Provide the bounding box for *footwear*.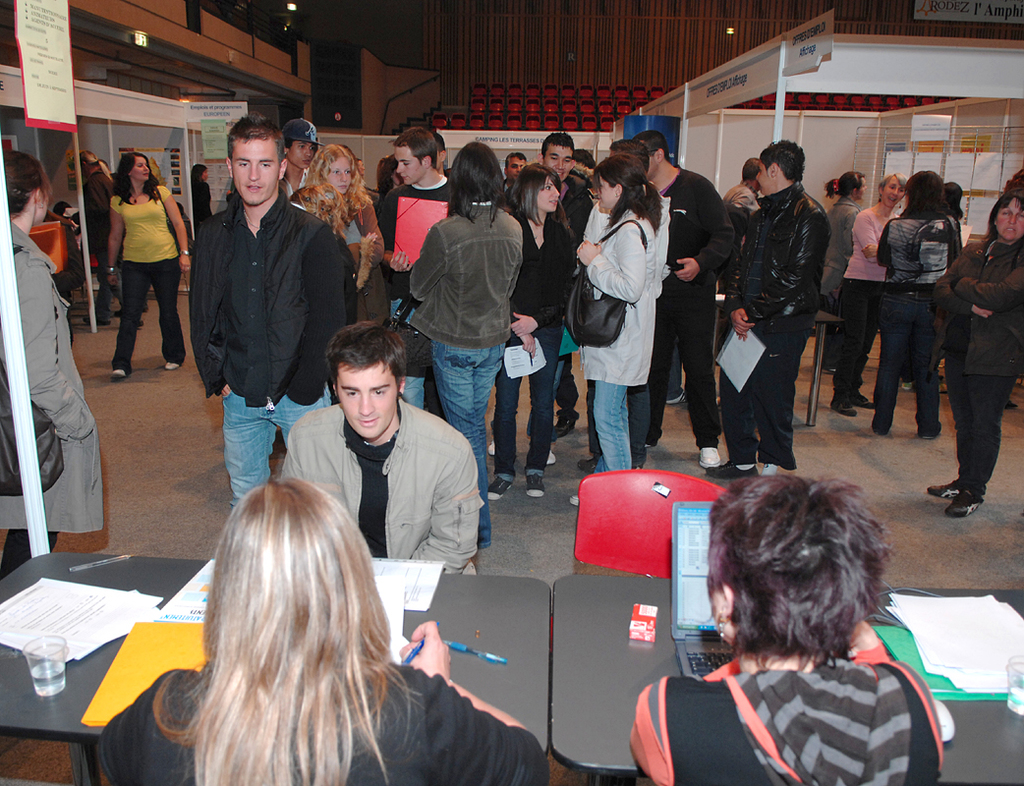
box(524, 472, 546, 499).
